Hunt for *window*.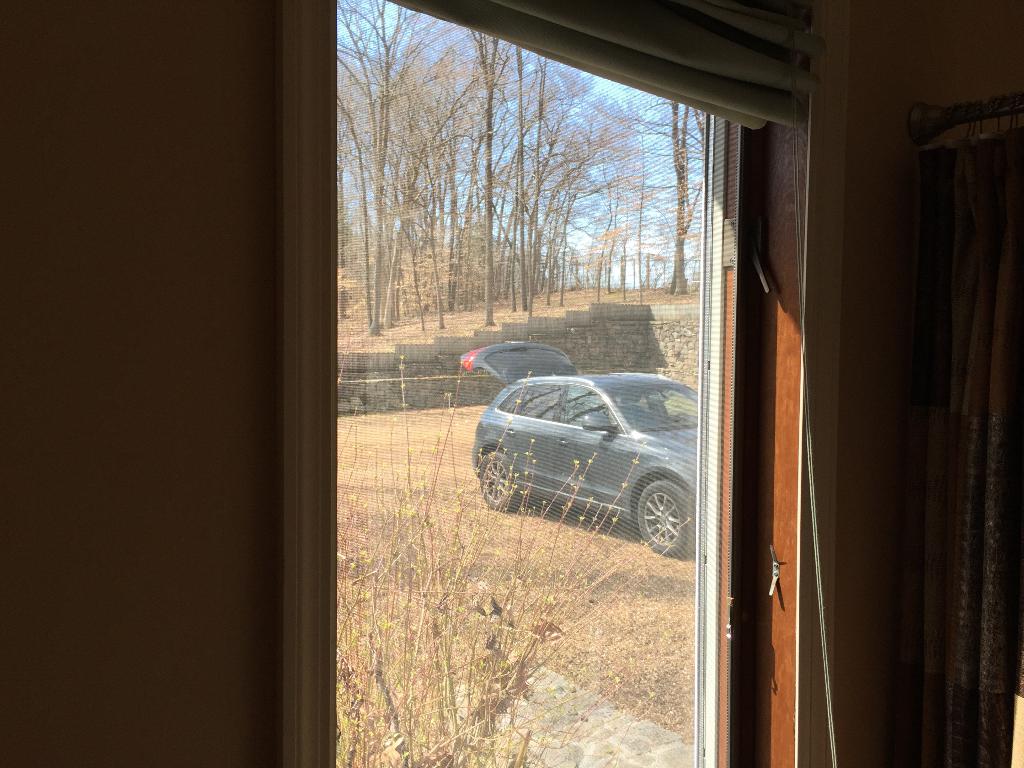
Hunted down at left=266, top=0, right=810, bottom=767.
